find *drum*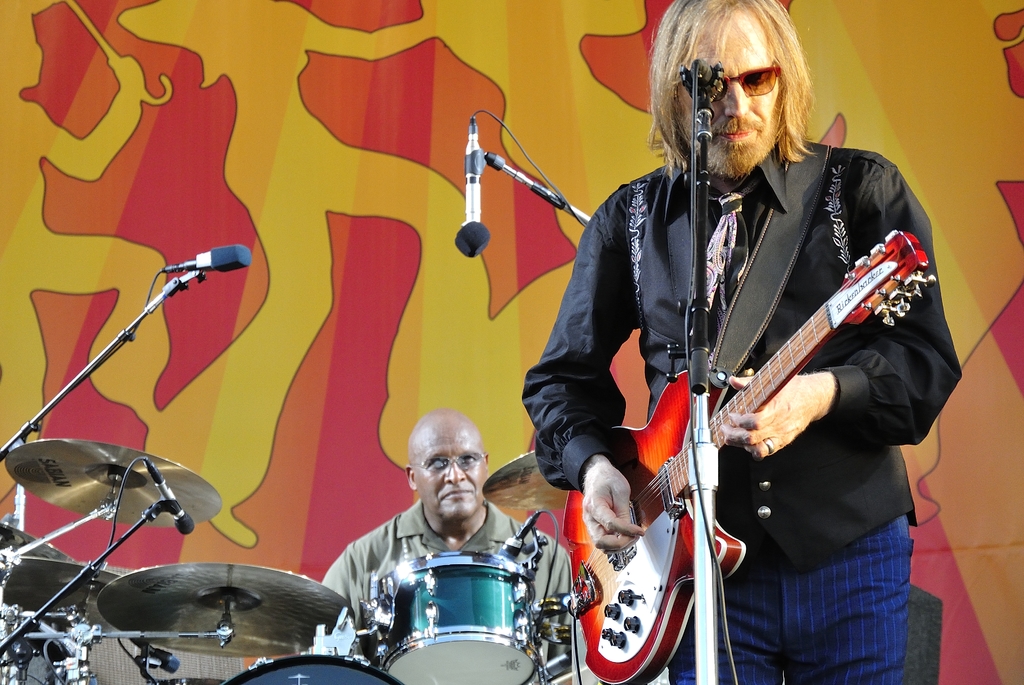
{"x1": 369, "y1": 549, "x2": 544, "y2": 684}
